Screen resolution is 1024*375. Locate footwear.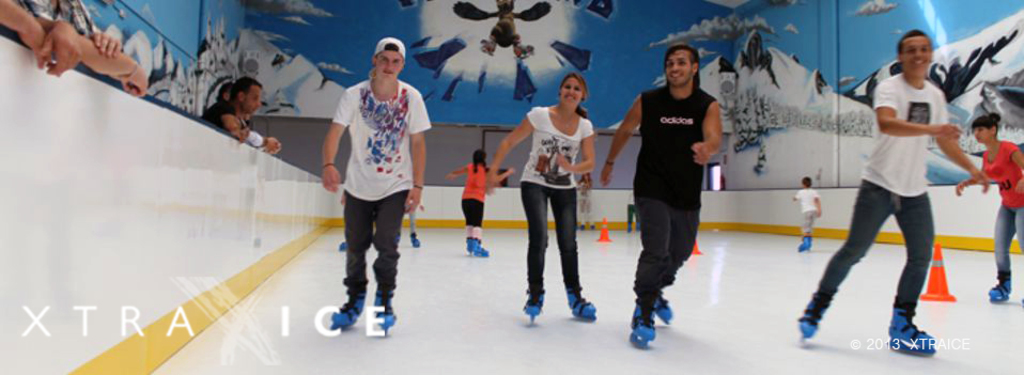
<box>561,290,592,326</box>.
